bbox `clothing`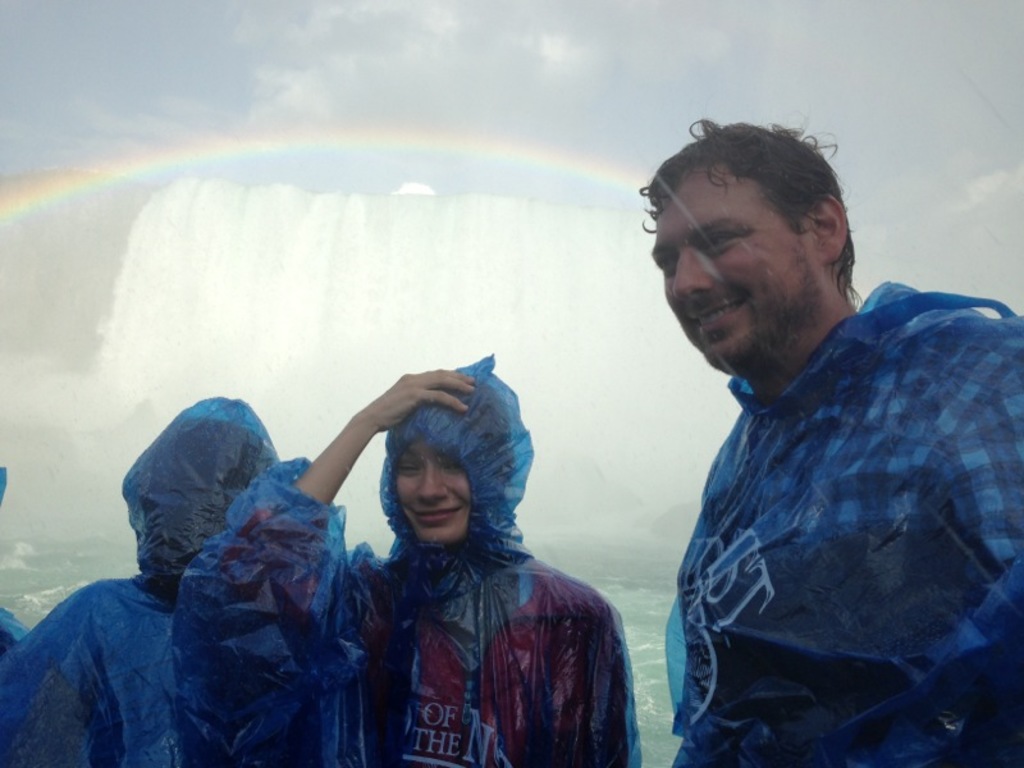
select_region(170, 370, 648, 767)
